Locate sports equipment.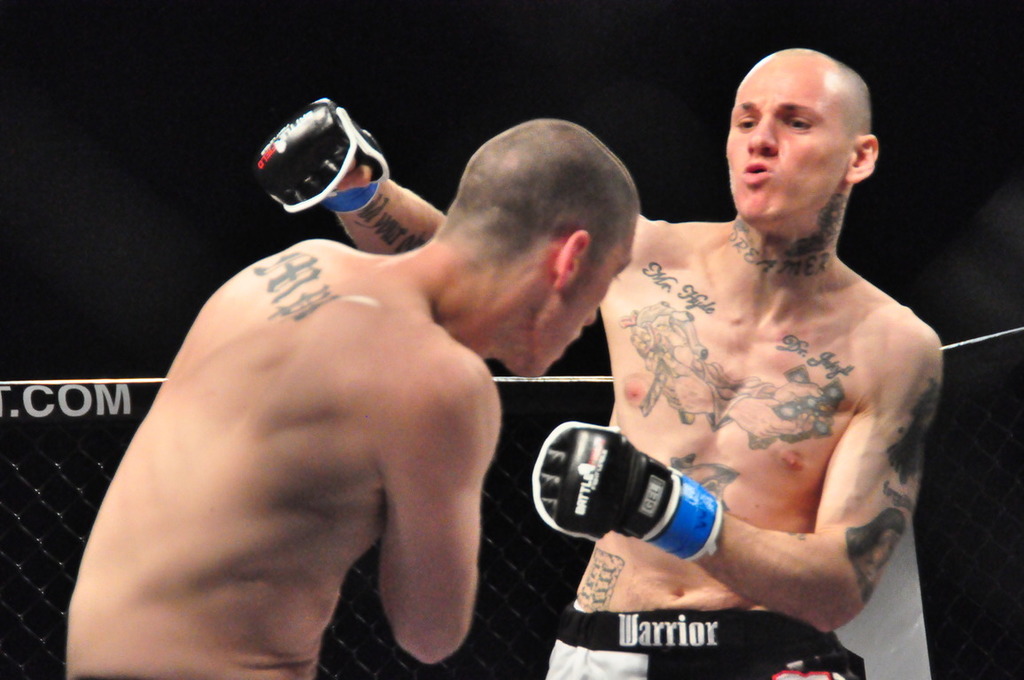
Bounding box: select_region(261, 97, 388, 216).
